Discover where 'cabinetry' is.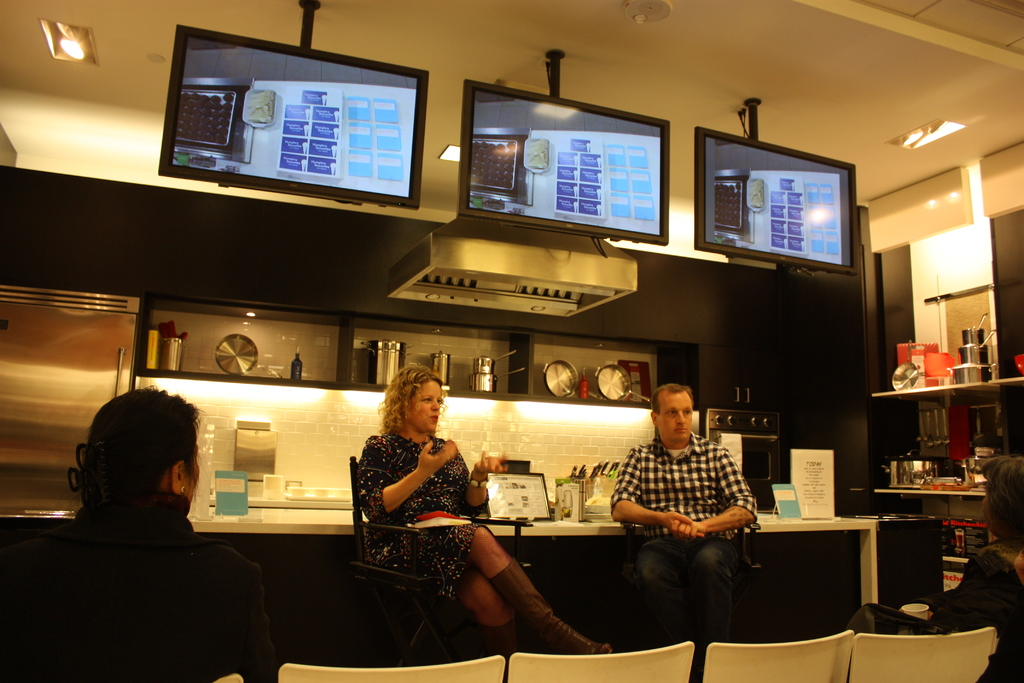
Discovered at 705, 199, 896, 509.
